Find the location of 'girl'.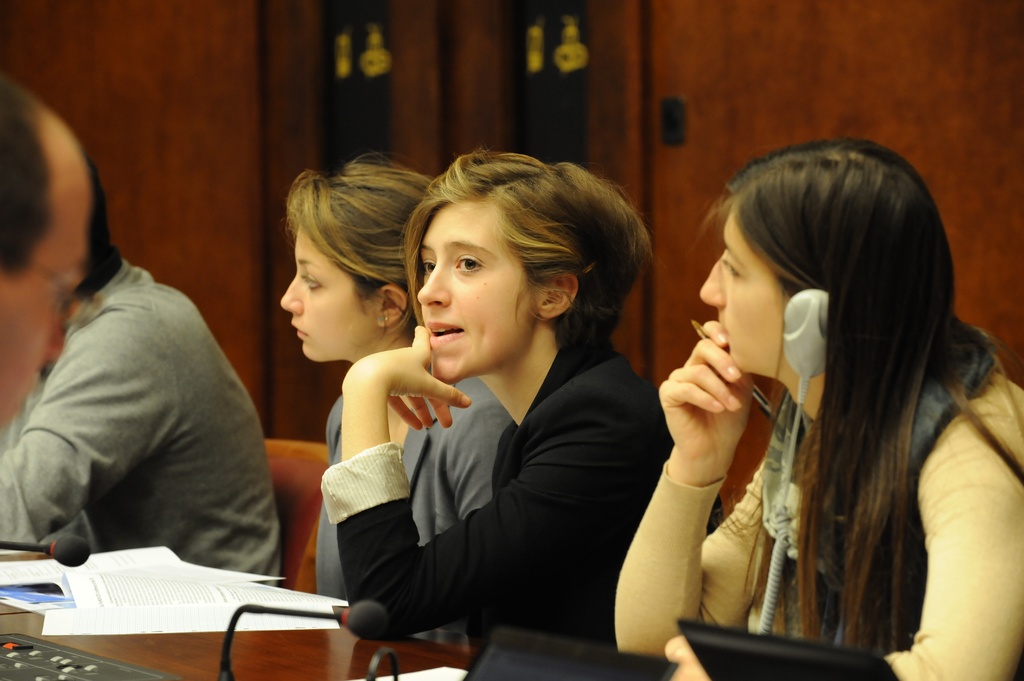
Location: {"left": 319, "top": 143, "right": 675, "bottom": 655}.
